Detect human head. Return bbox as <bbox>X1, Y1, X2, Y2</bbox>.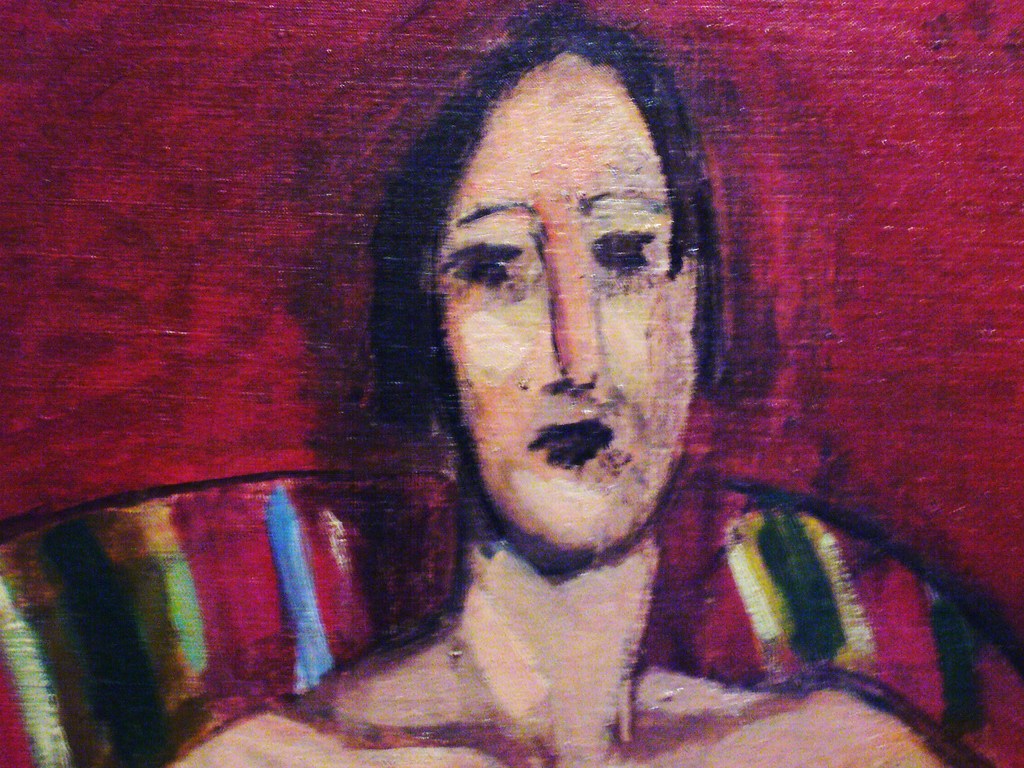
<bbox>397, 26, 710, 556</bbox>.
